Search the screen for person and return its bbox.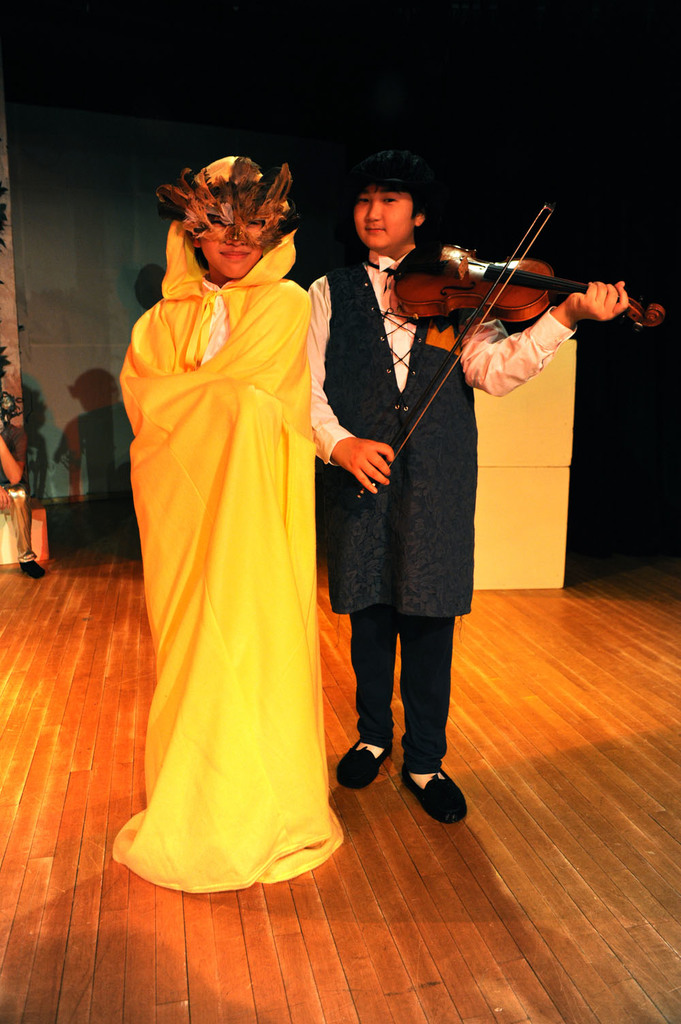
Found: (left=0, top=409, right=43, bottom=580).
